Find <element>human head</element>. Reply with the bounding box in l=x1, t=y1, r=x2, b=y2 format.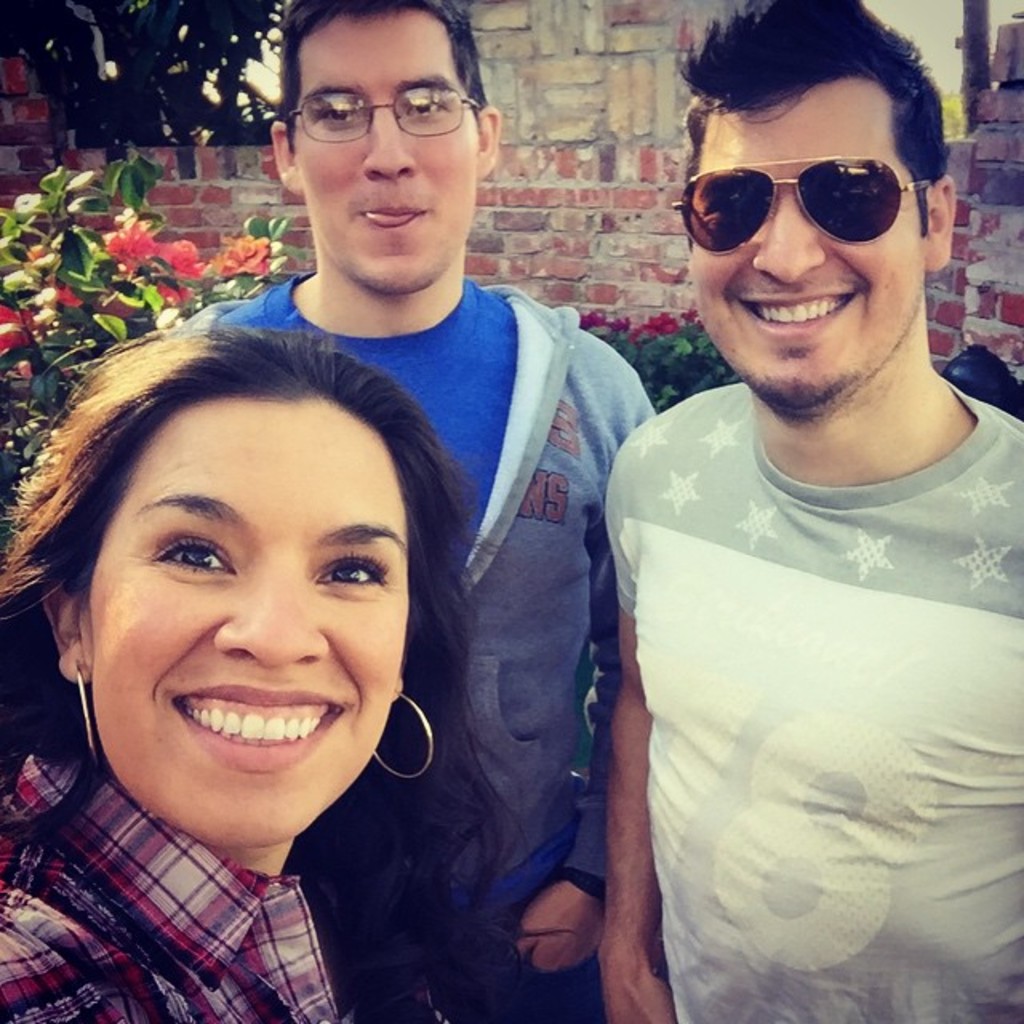
l=669, t=0, r=963, b=424.
